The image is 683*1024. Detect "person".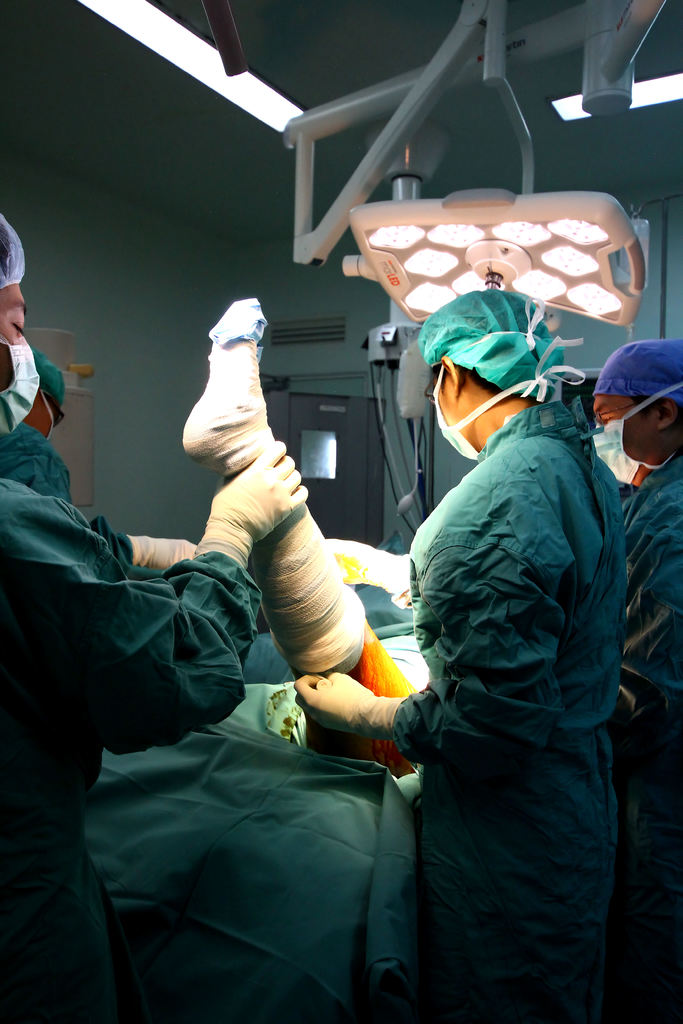
Detection: l=0, t=212, r=313, b=1023.
